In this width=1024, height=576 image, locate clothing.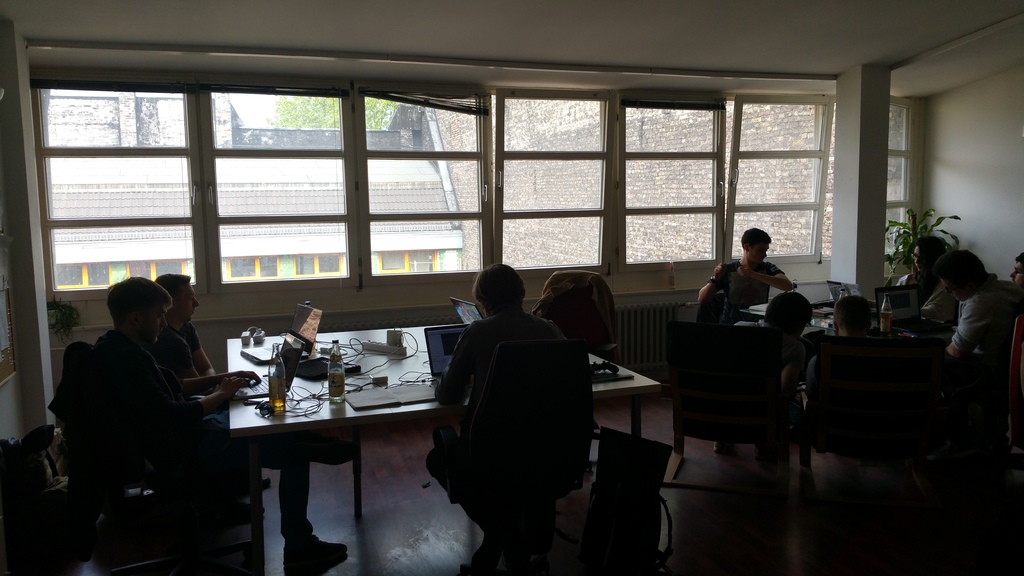
Bounding box: rect(437, 309, 566, 511).
